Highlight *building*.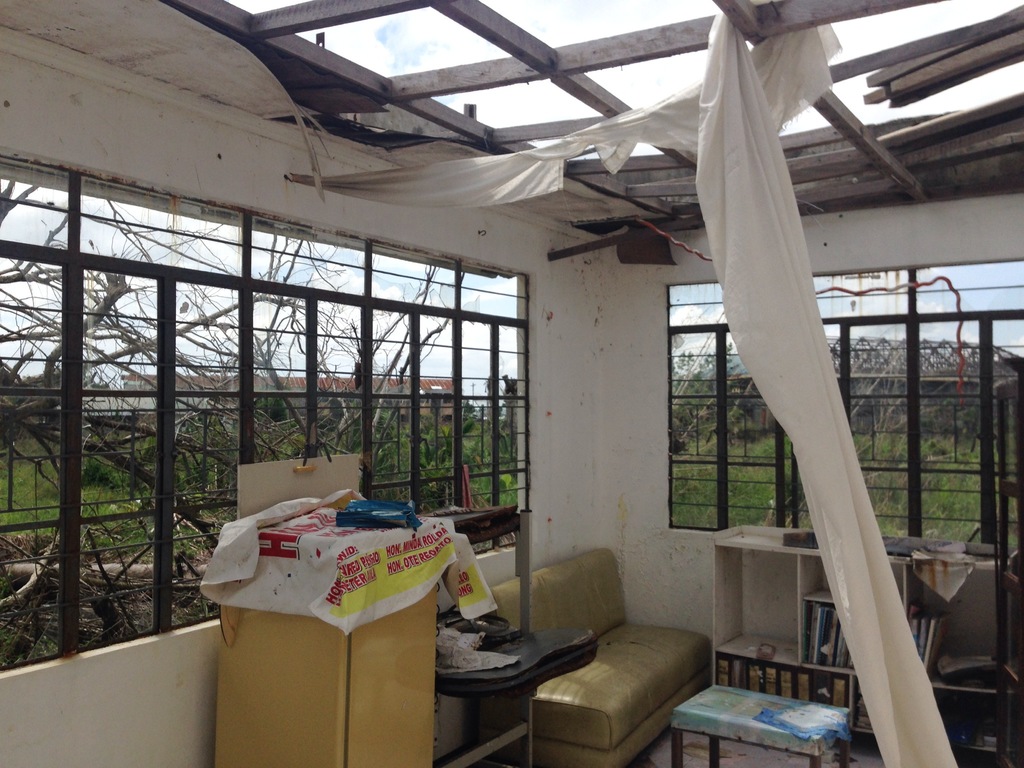
Highlighted region: bbox(828, 266, 925, 332).
